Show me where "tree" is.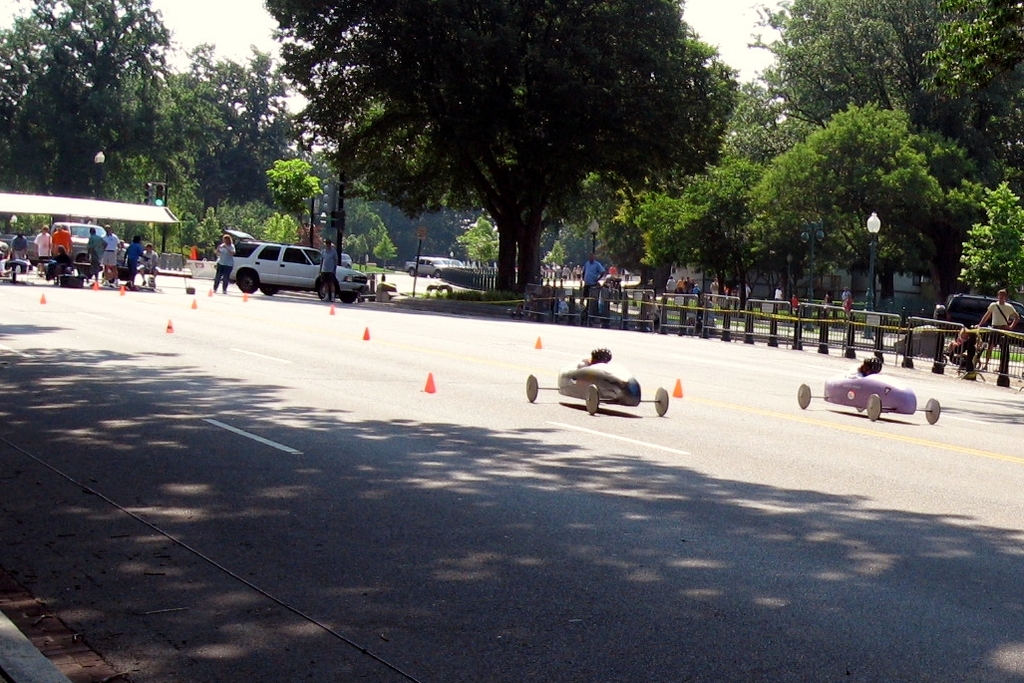
"tree" is at select_region(267, 214, 300, 245).
